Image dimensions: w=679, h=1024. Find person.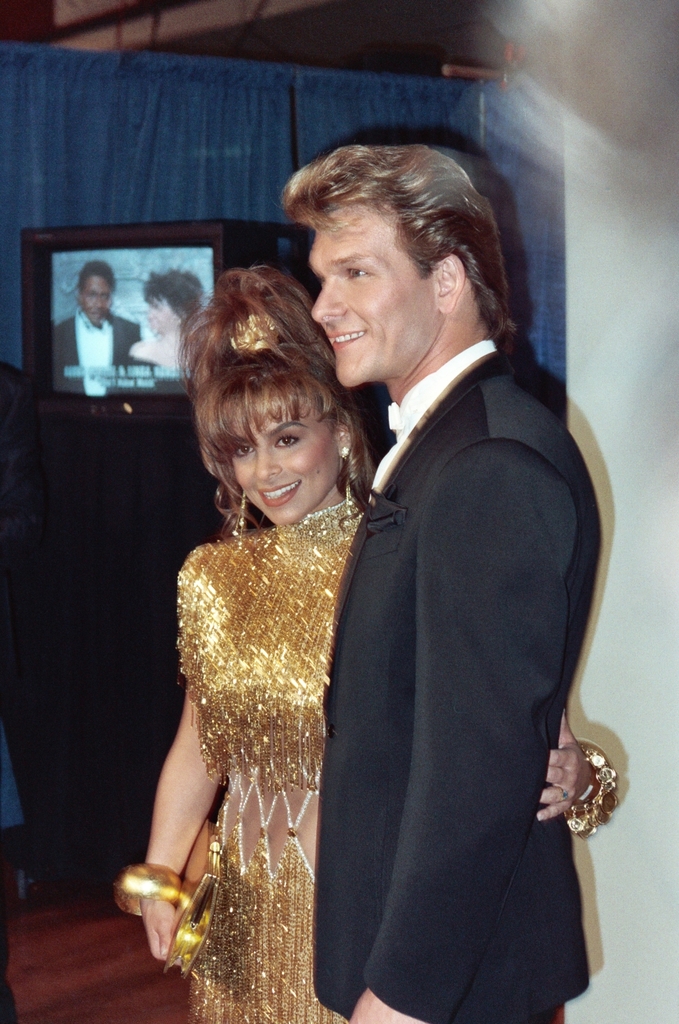
55, 259, 146, 389.
